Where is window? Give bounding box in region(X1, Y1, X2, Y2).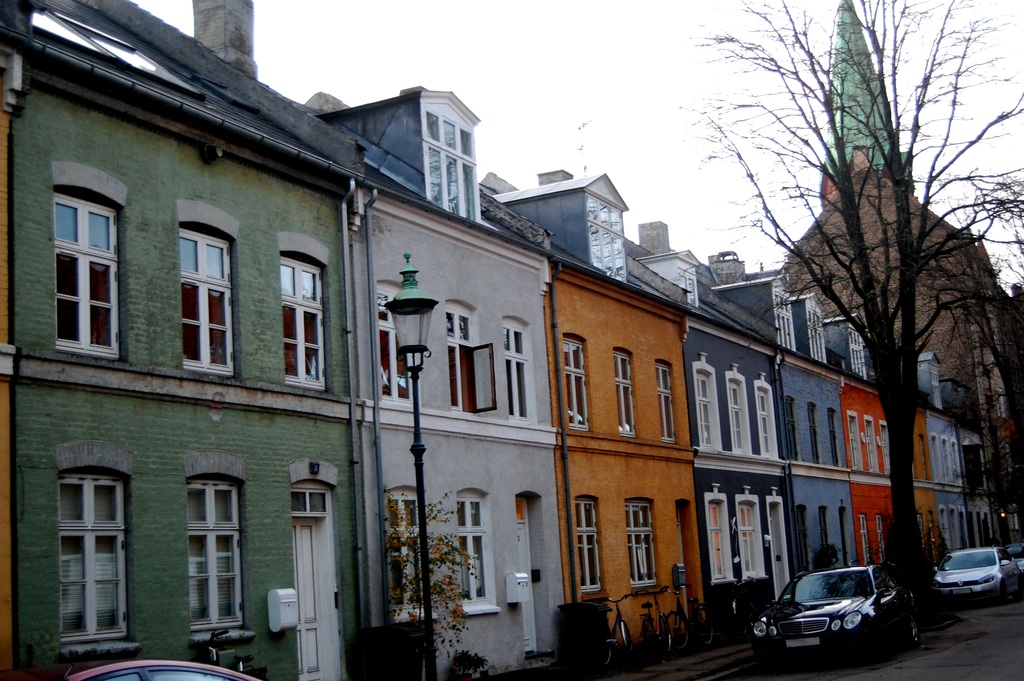
region(875, 518, 880, 561).
